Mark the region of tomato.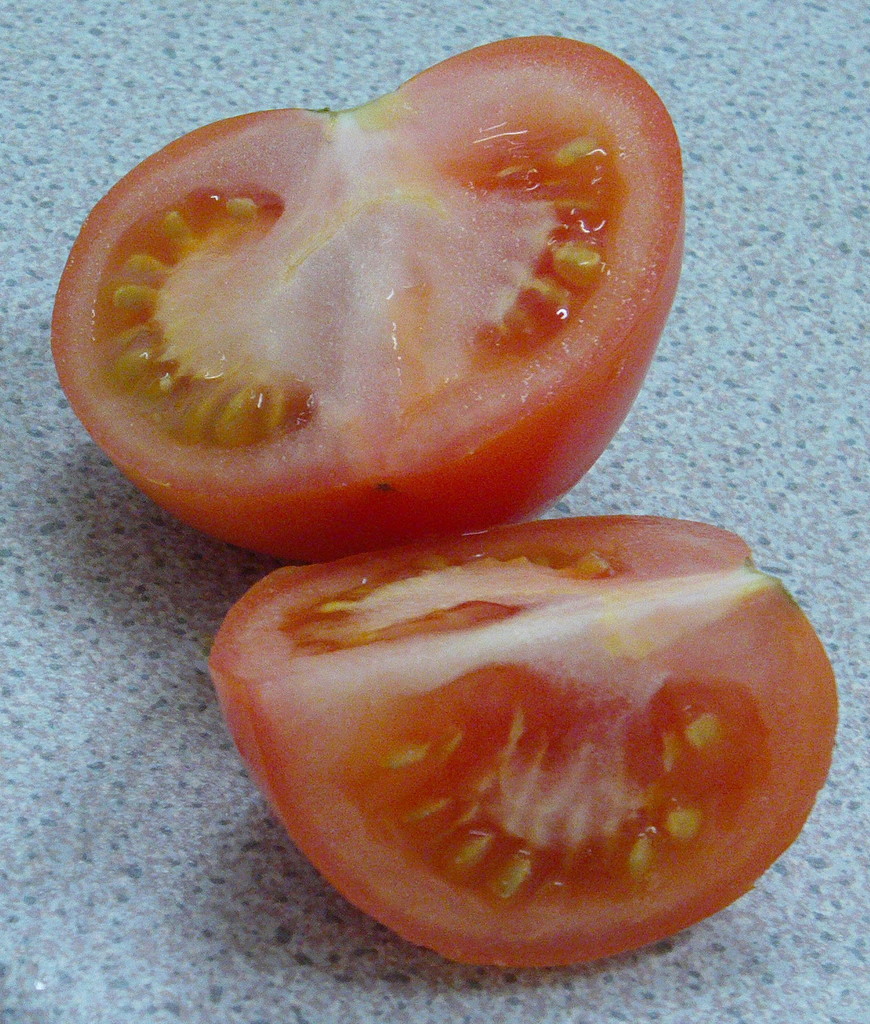
Region: x1=205, y1=514, x2=840, y2=968.
